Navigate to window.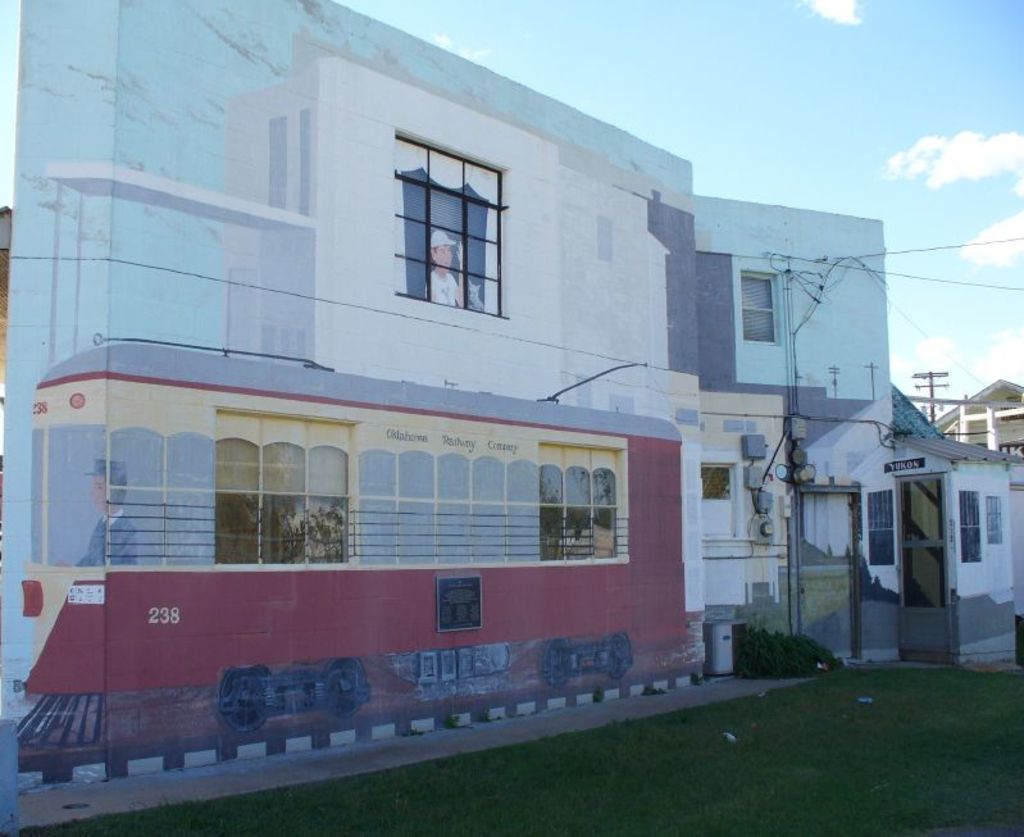
Navigation target: locate(957, 488, 983, 563).
